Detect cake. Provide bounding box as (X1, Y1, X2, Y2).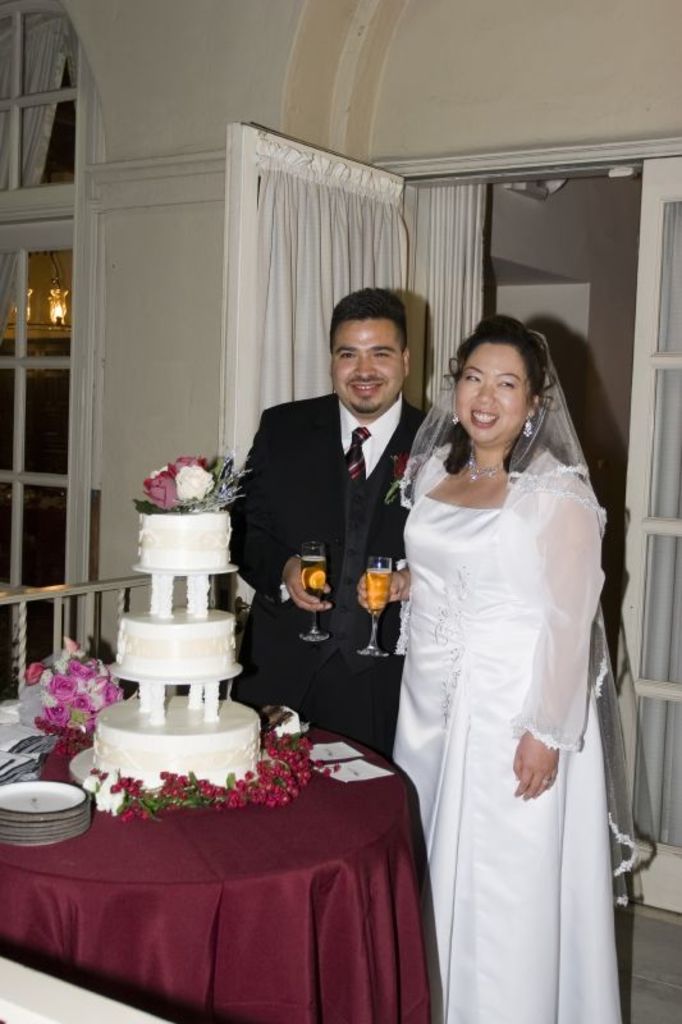
(97, 511, 261, 787).
